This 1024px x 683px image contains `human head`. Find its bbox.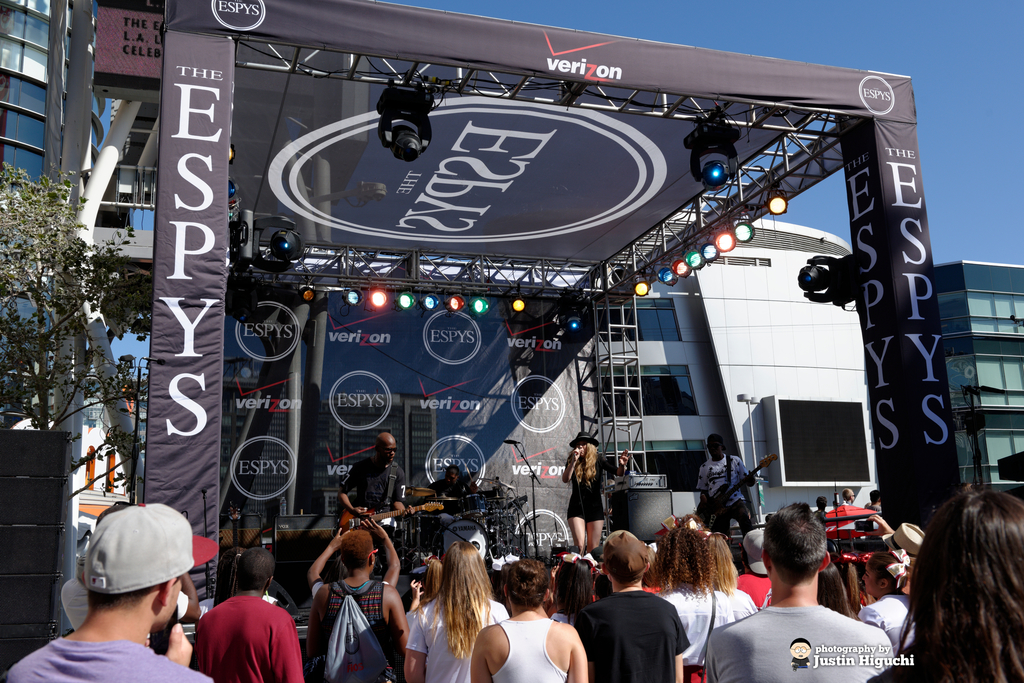
bbox=(860, 550, 911, 598).
